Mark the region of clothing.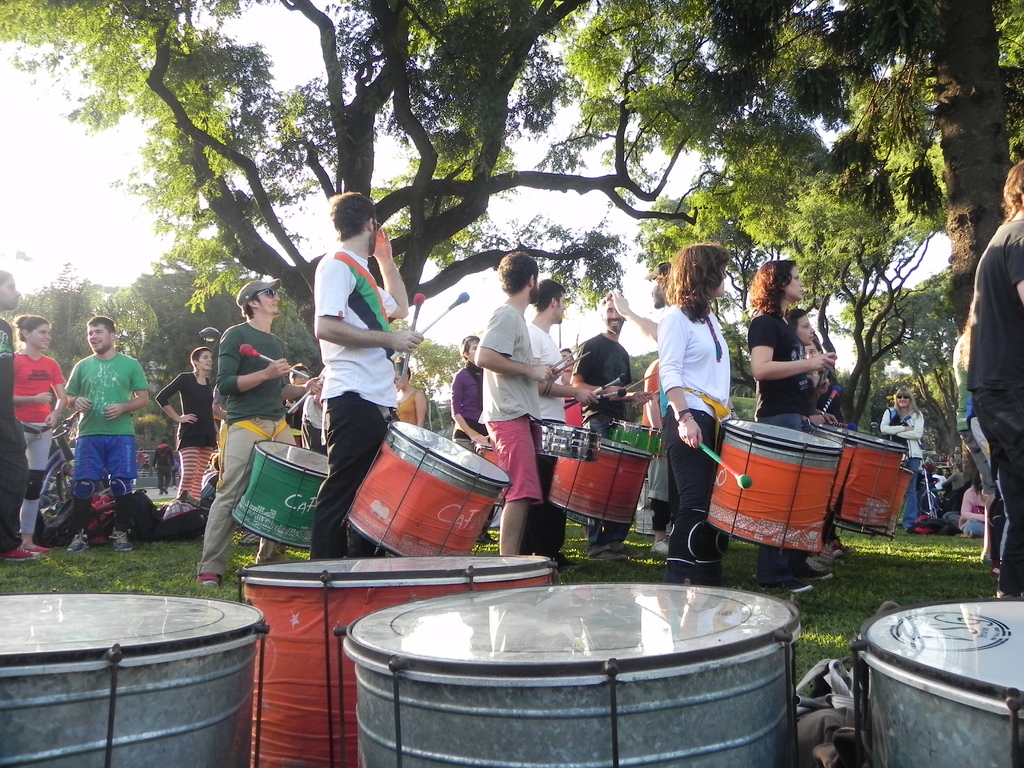
Region: region(966, 215, 1023, 605).
